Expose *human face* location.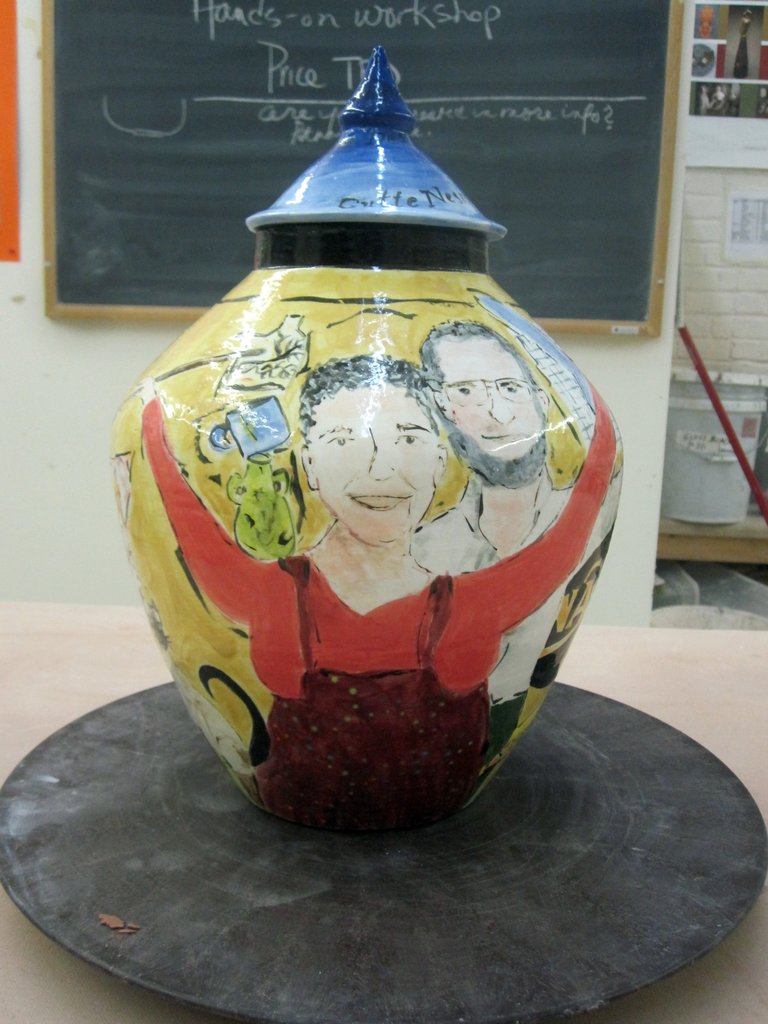
Exposed at (305, 383, 435, 550).
